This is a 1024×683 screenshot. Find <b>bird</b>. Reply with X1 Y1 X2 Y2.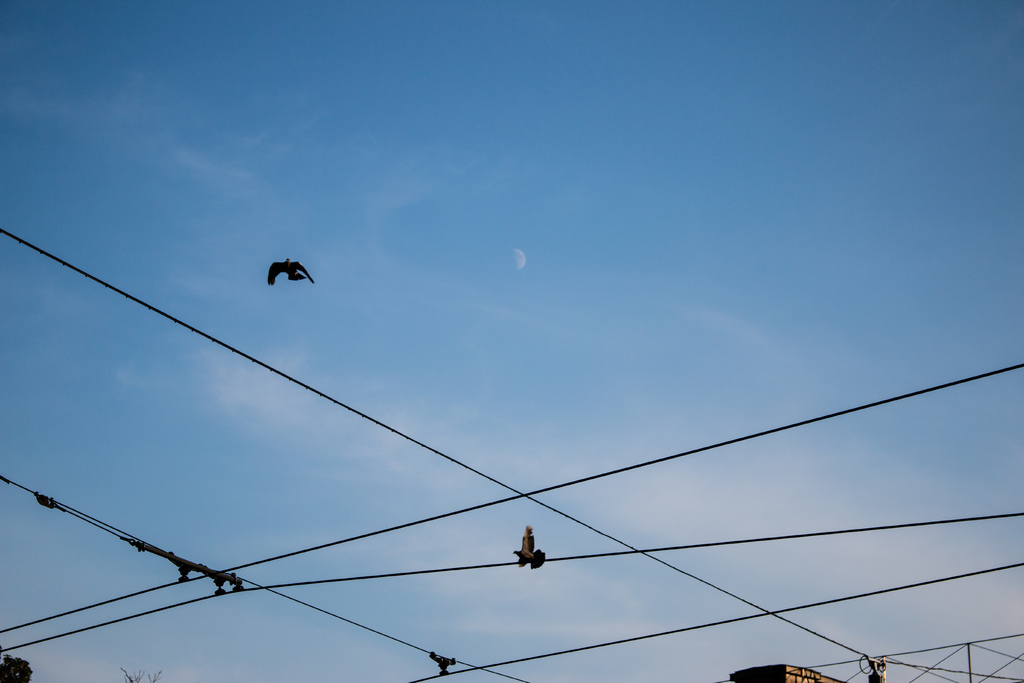
240 249 310 304.
